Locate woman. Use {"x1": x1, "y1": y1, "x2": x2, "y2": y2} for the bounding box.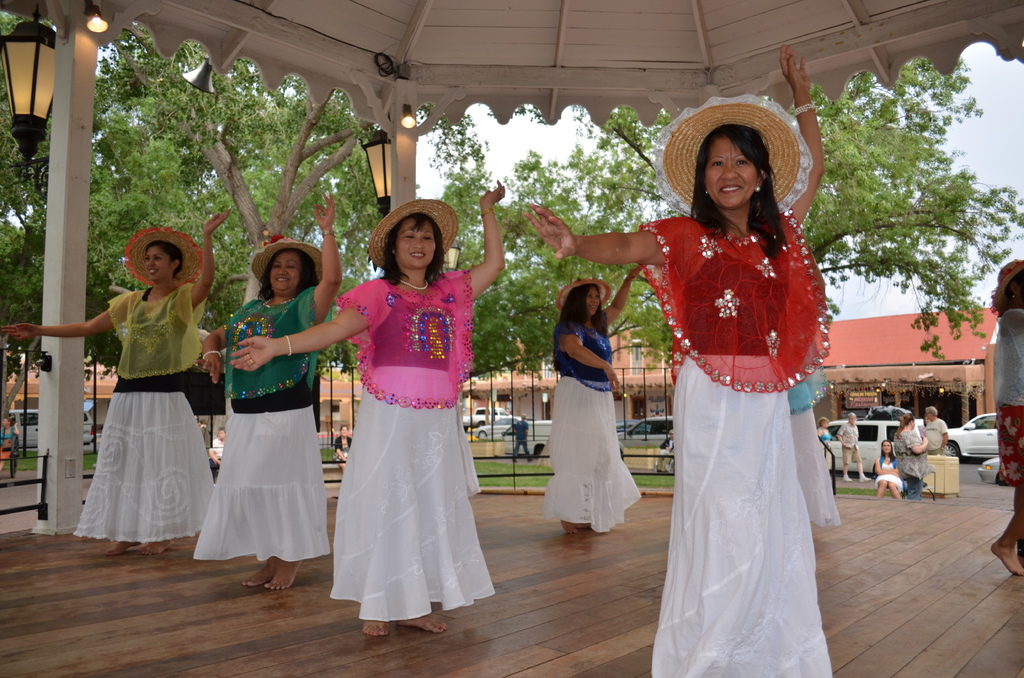
{"x1": 191, "y1": 191, "x2": 345, "y2": 590}.
